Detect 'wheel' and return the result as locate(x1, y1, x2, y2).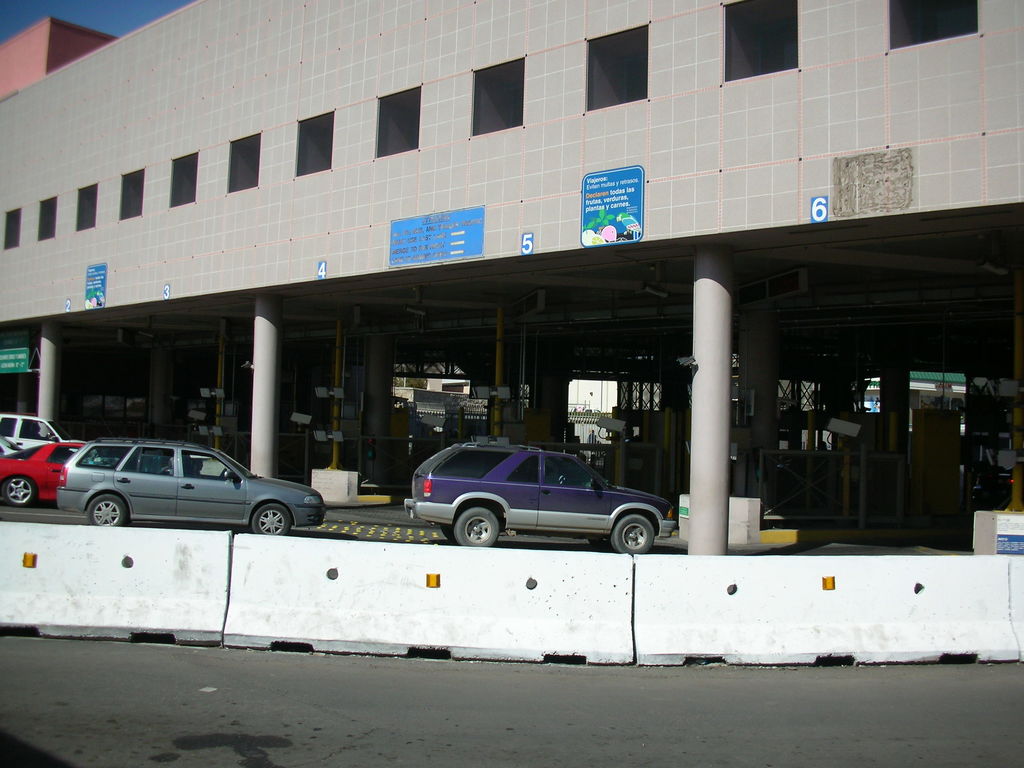
locate(88, 492, 128, 533).
